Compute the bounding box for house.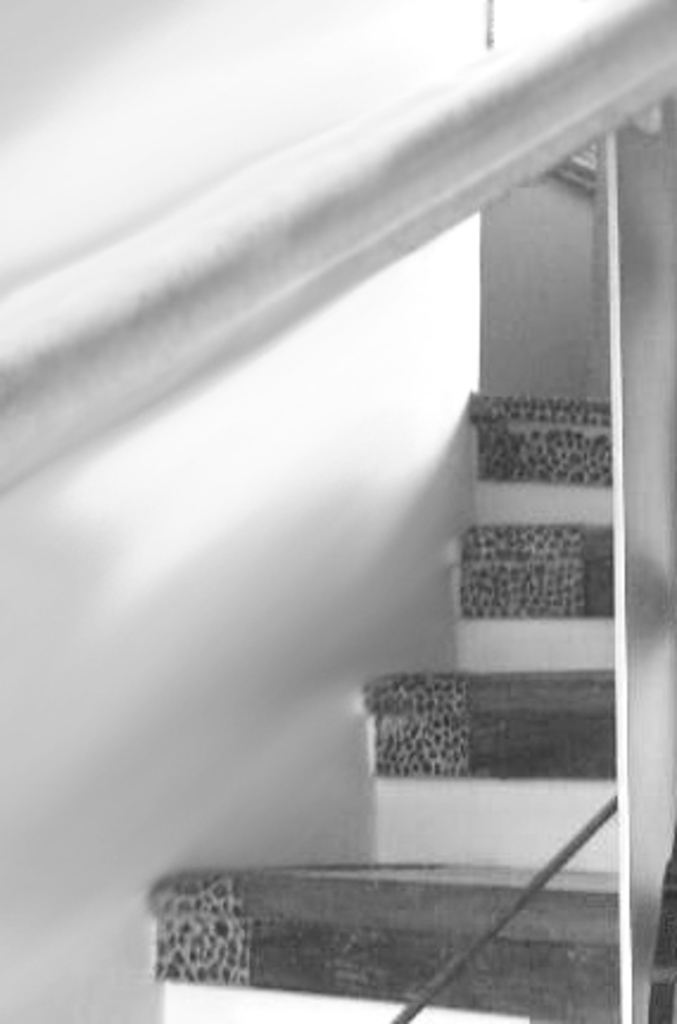
[x1=0, y1=0, x2=675, y2=1022].
